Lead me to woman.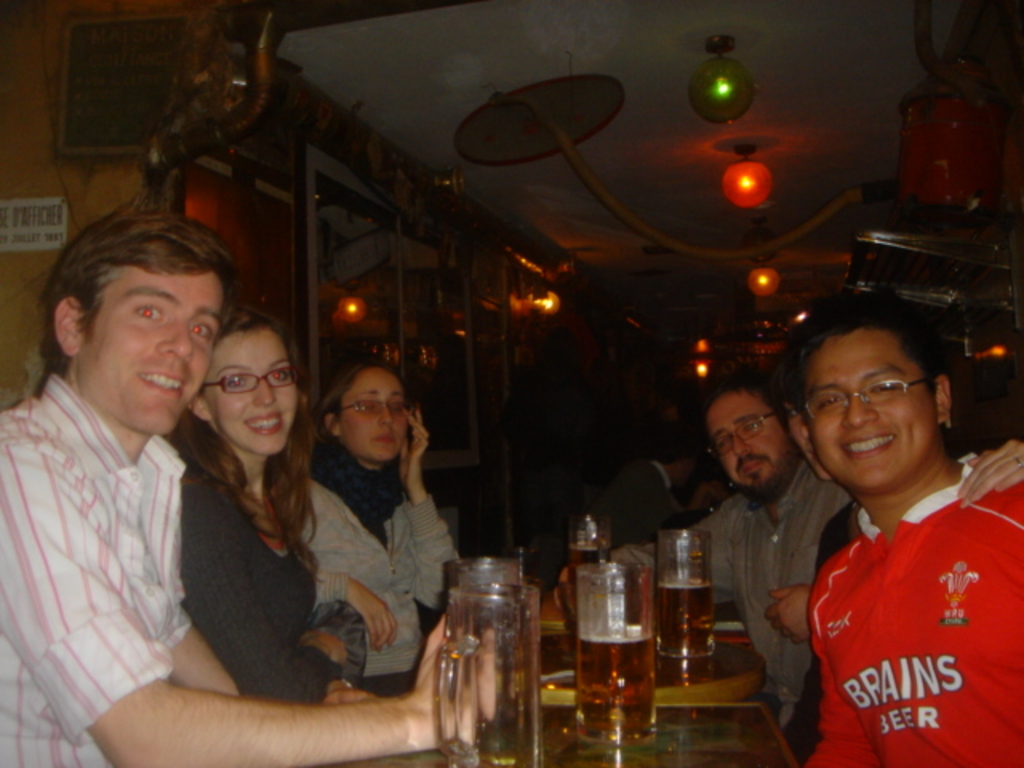
Lead to 157 291 338 733.
